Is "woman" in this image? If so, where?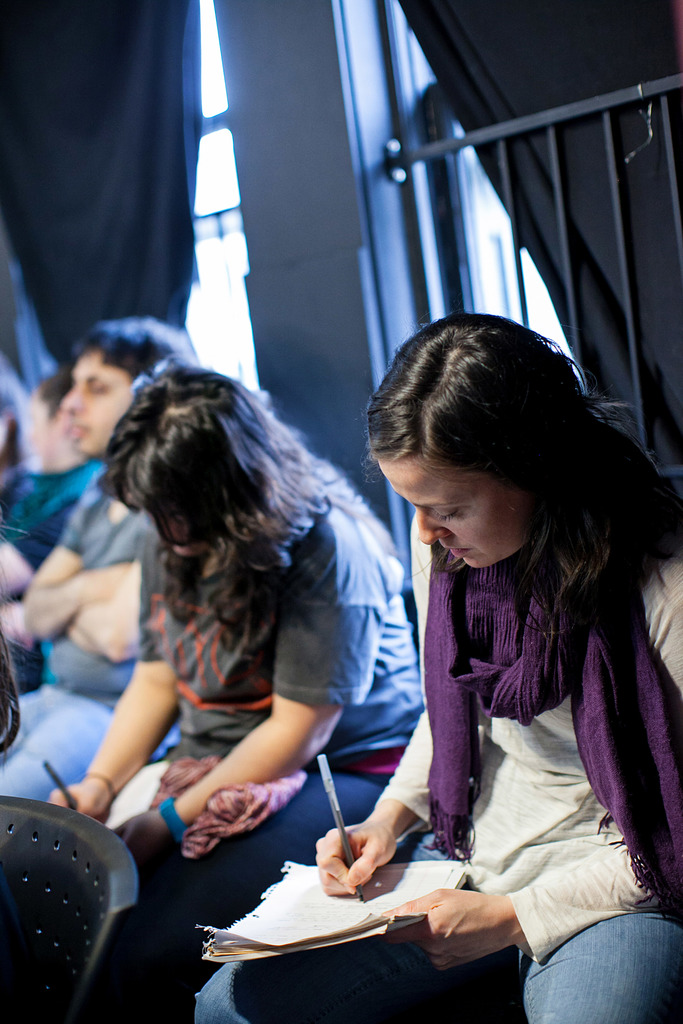
Yes, at 44:367:438:1023.
